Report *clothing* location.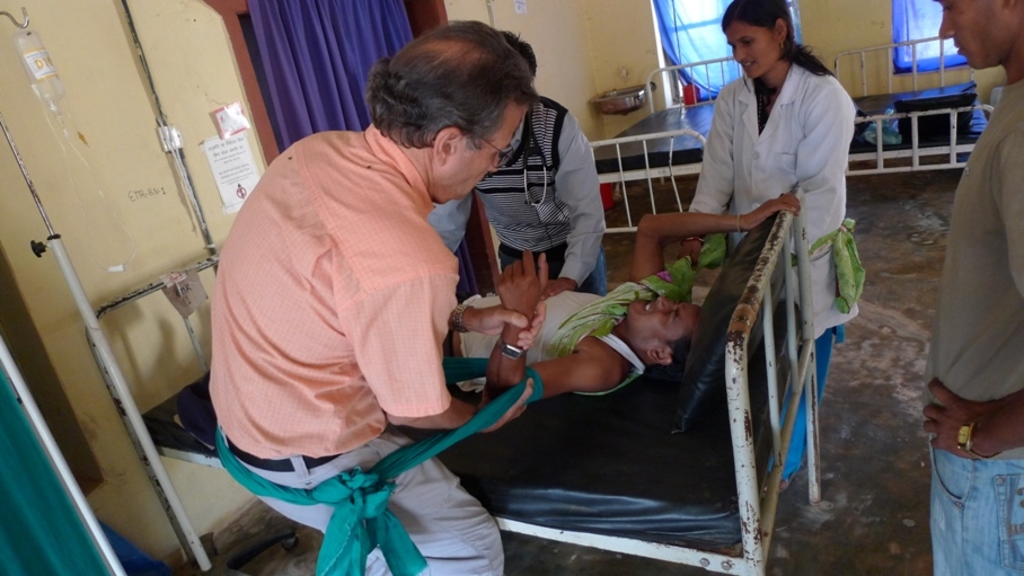
Report: 222, 444, 501, 575.
